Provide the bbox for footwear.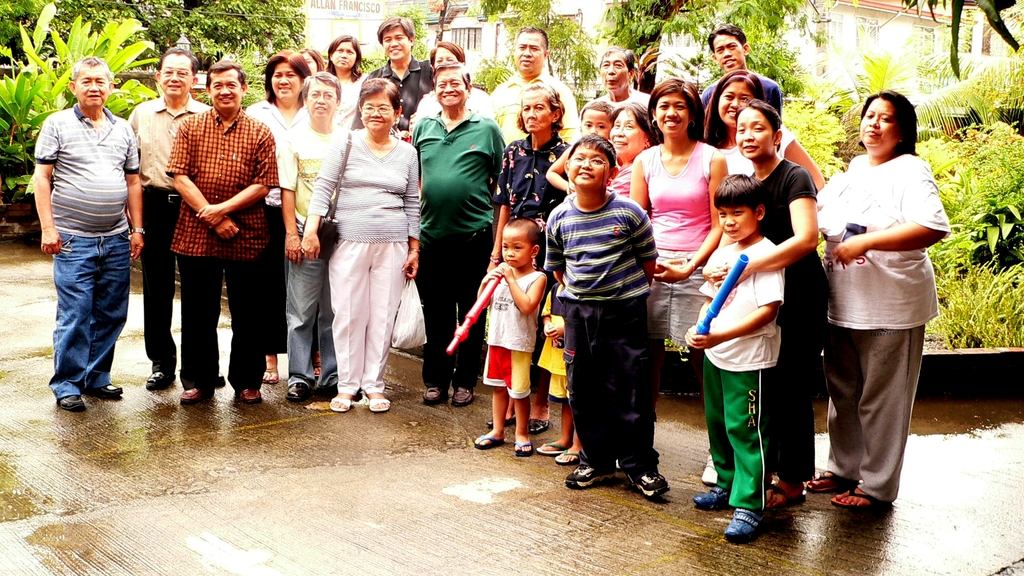
box(445, 387, 474, 408).
